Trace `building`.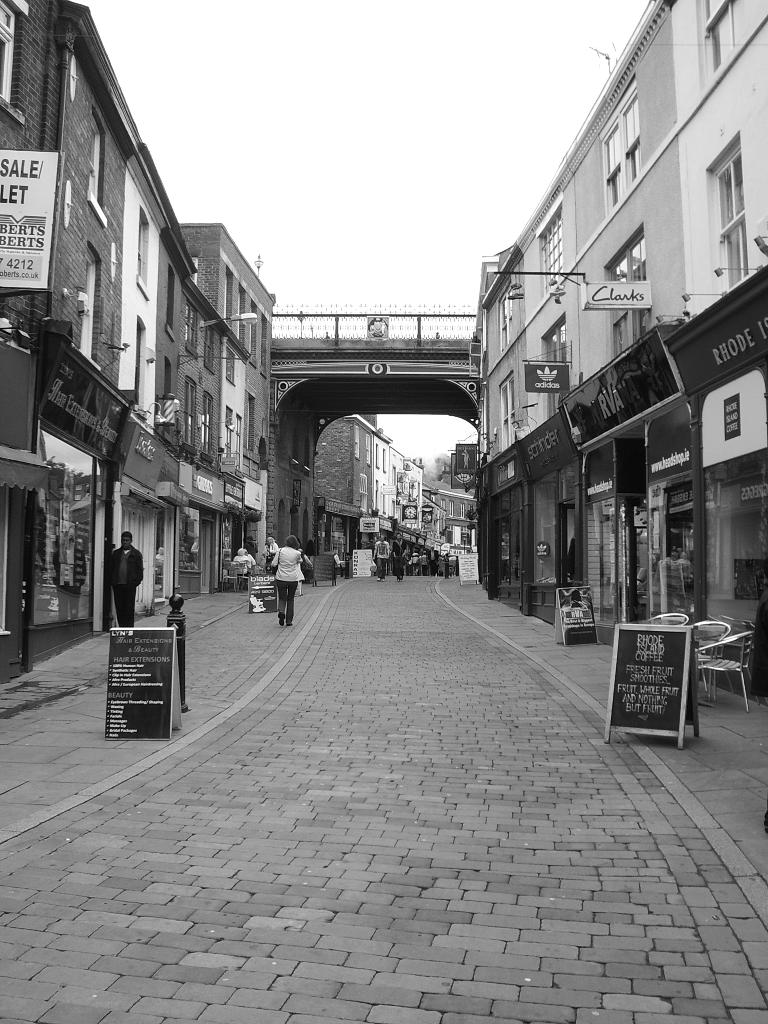
Traced to 482/243/520/612.
